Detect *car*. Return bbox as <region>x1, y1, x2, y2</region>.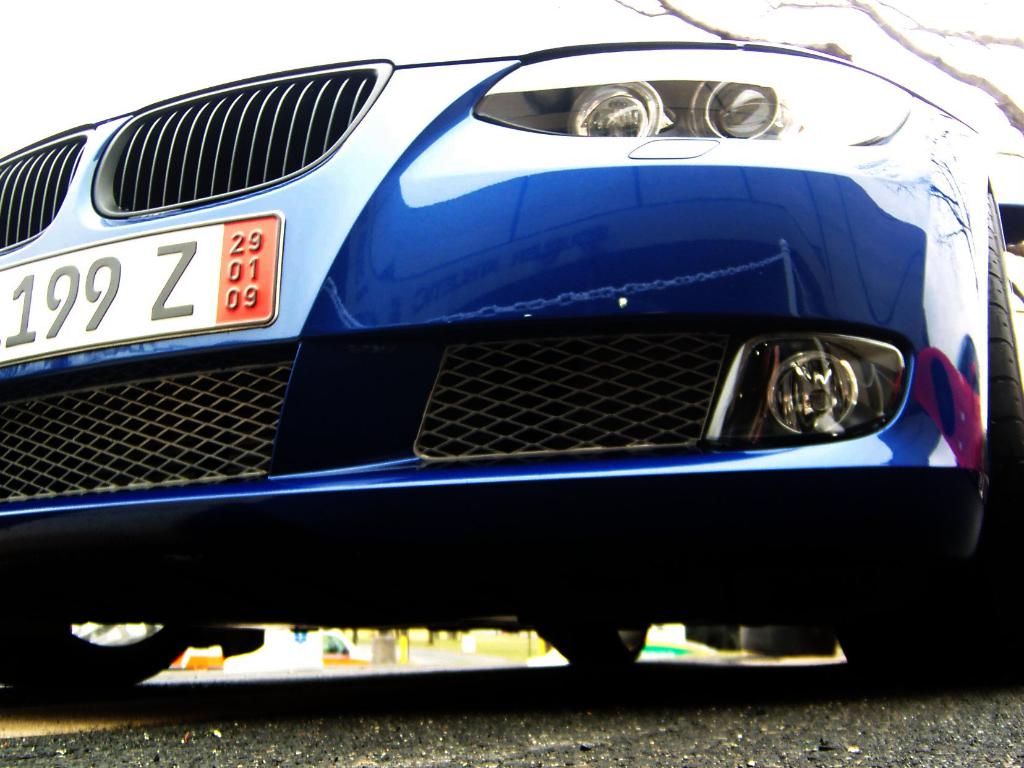
<region>173, 628, 369, 668</region>.
